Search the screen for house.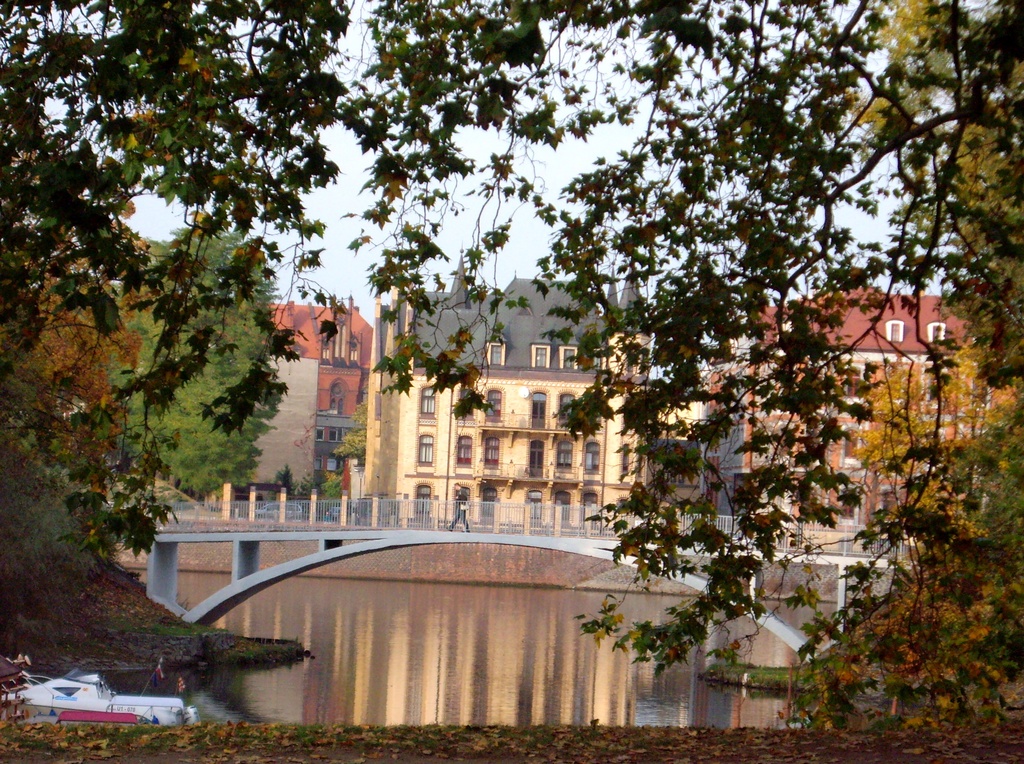
Found at l=236, t=297, r=383, b=502.
